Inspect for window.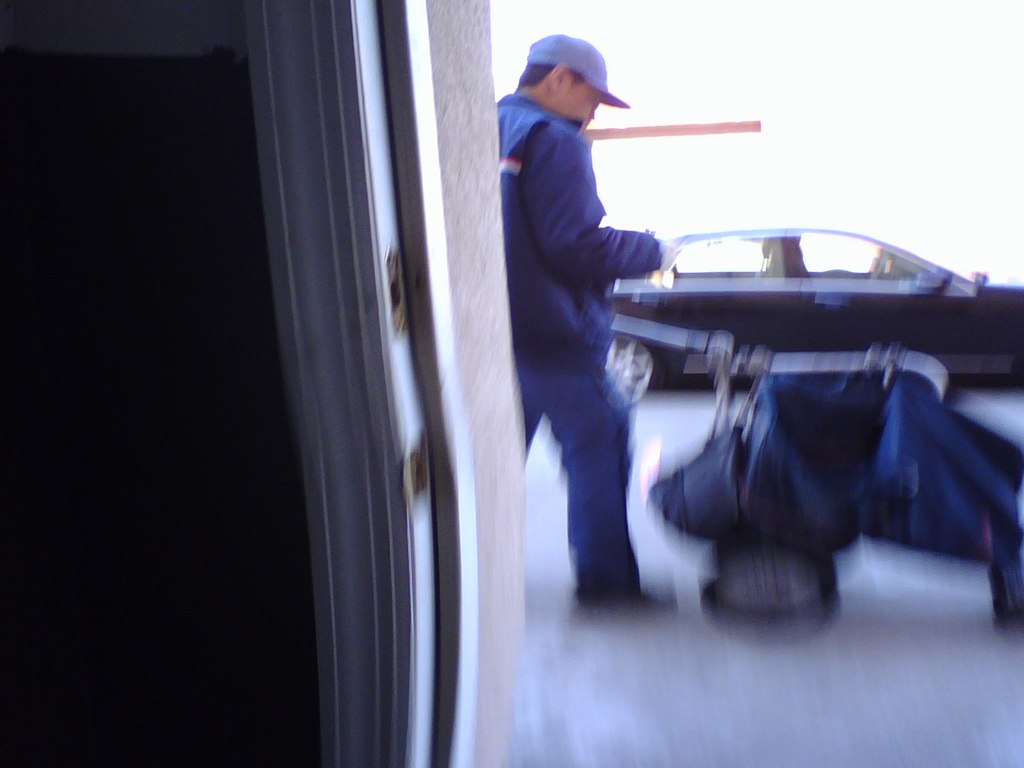
Inspection: left=791, top=233, right=882, bottom=282.
